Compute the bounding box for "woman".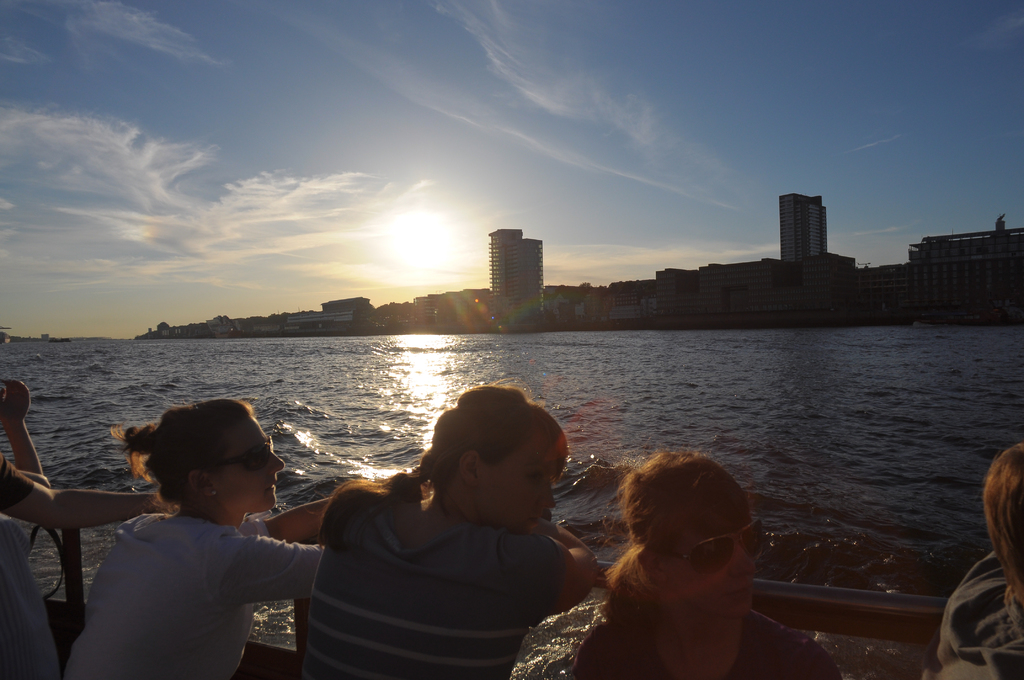
[x1=62, y1=398, x2=336, y2=679].
